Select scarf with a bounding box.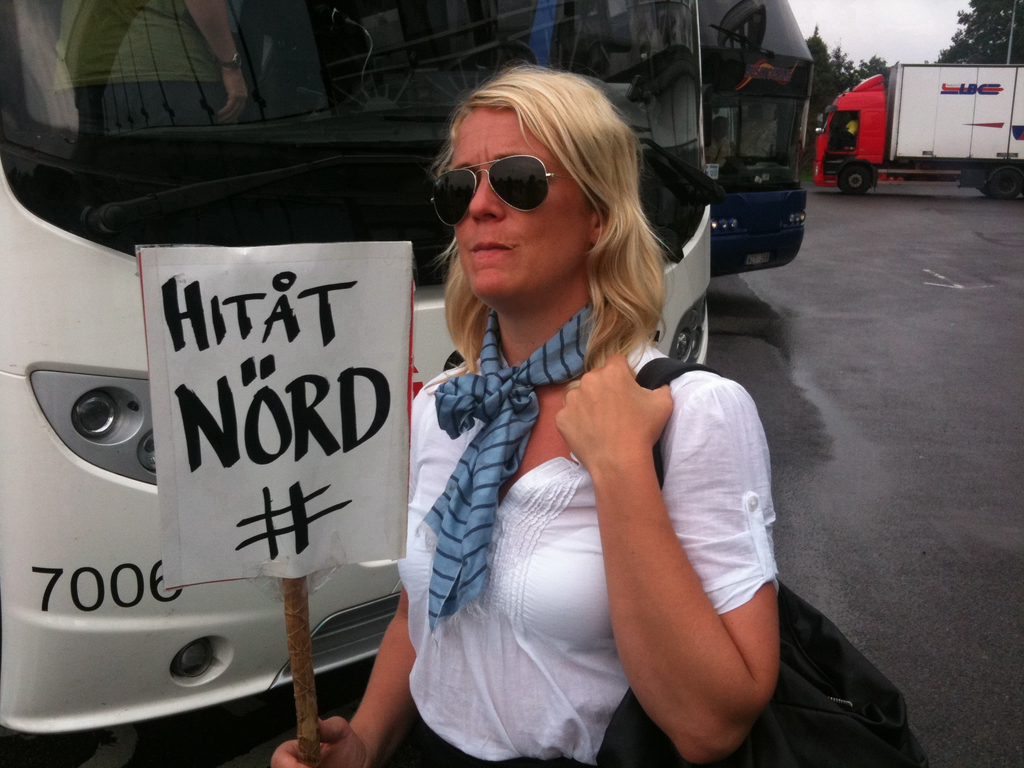
419:305:616:628.
